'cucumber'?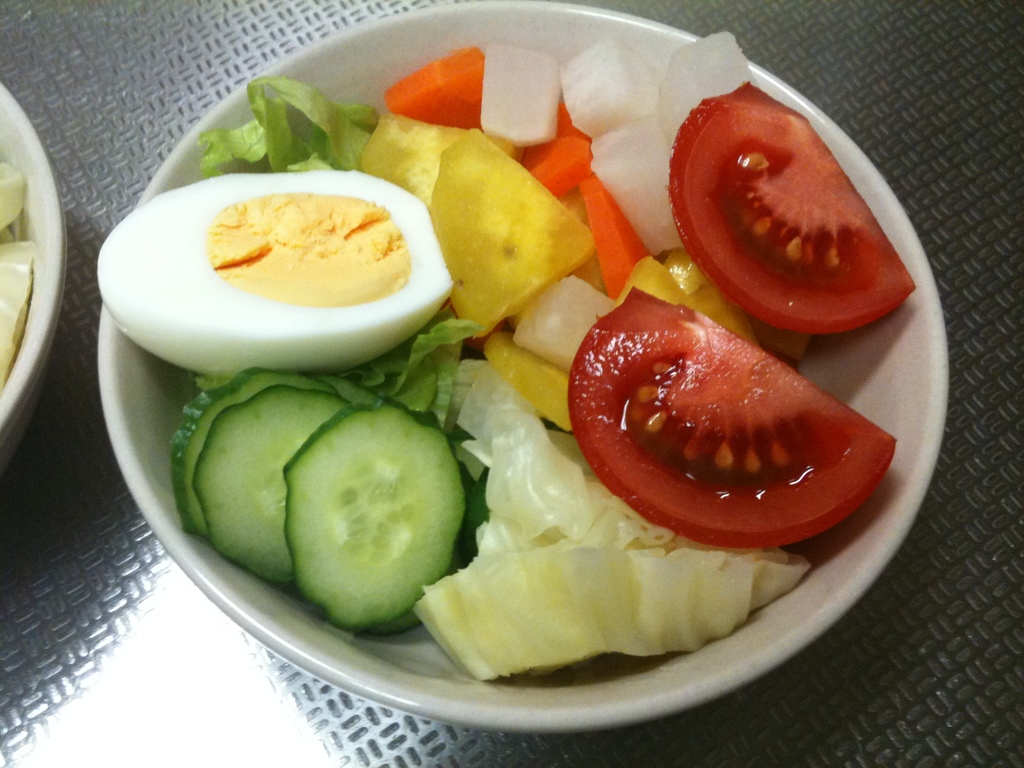
box=[280, 392, 467, 630]
